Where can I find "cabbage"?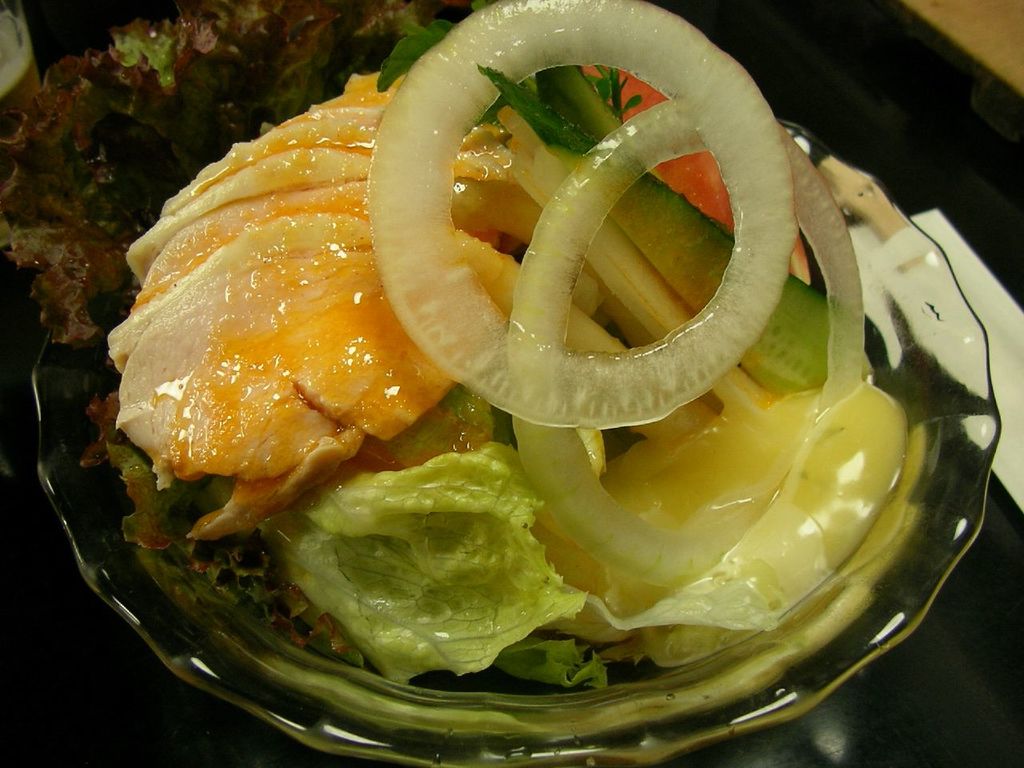
You can find it at x1=266 y1=446 x2=606 y2=696.
